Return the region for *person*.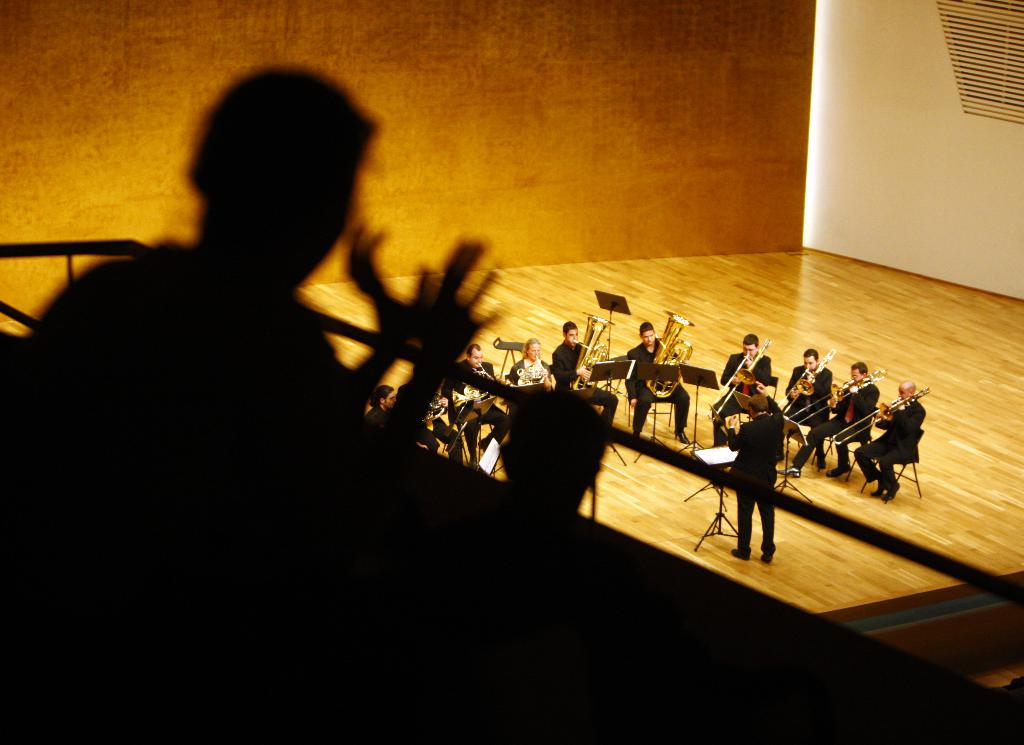
bbox=[419, 408, 465, 470].
